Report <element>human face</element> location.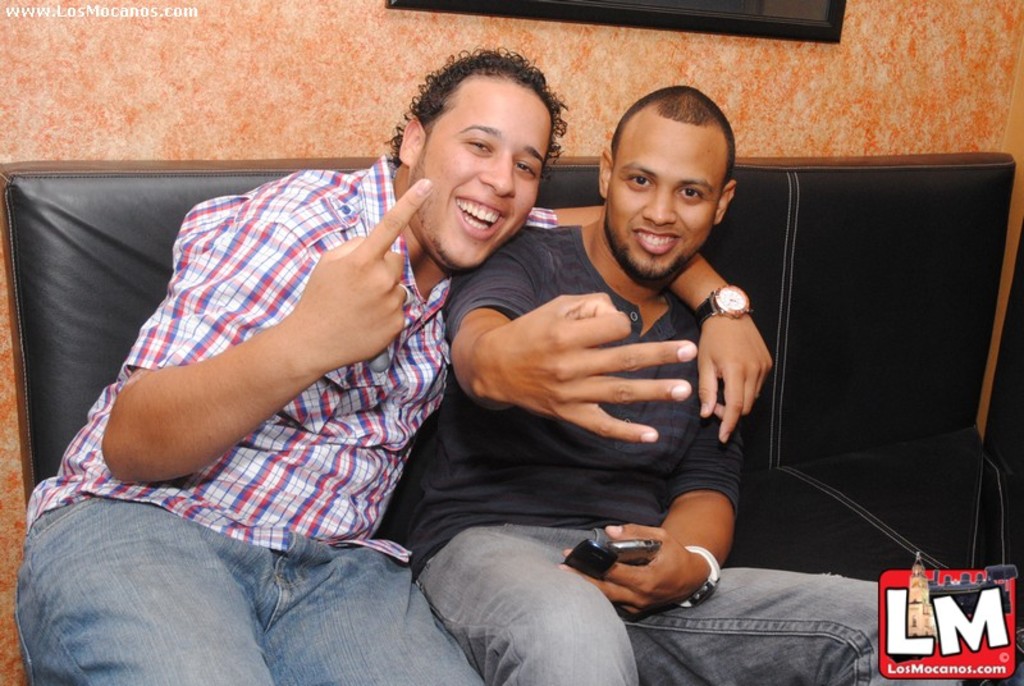
Report: locate(411, 73, 552, 266).
